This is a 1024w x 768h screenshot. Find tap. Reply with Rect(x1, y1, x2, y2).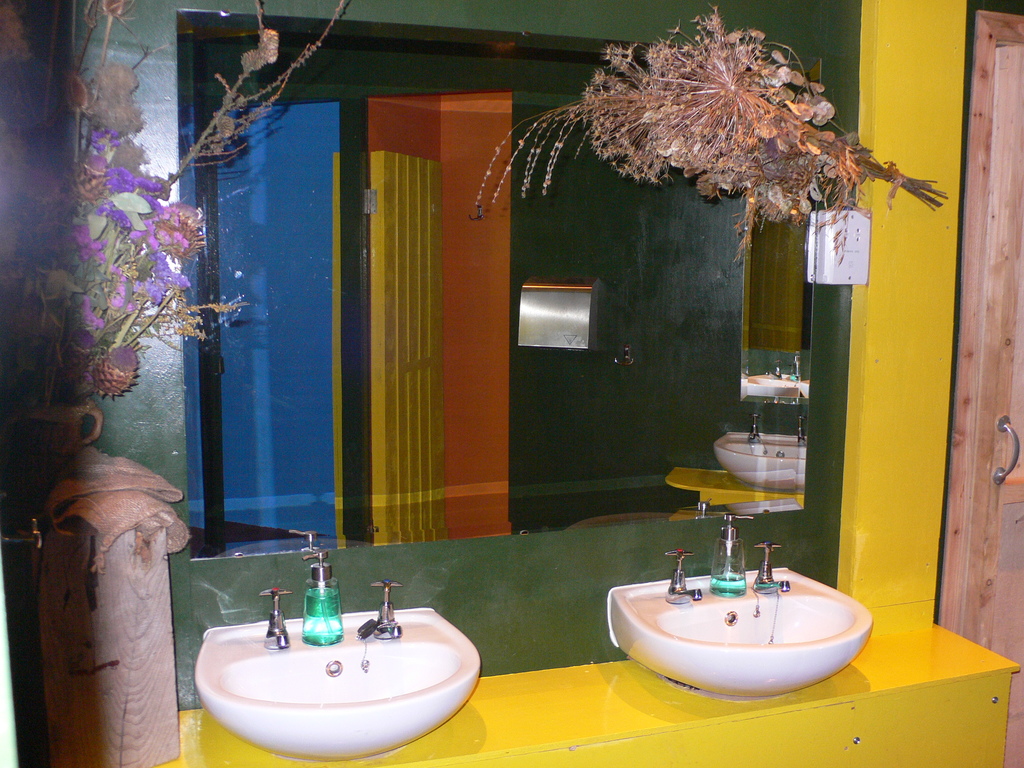
Rect(255, 580, 293, 652).
